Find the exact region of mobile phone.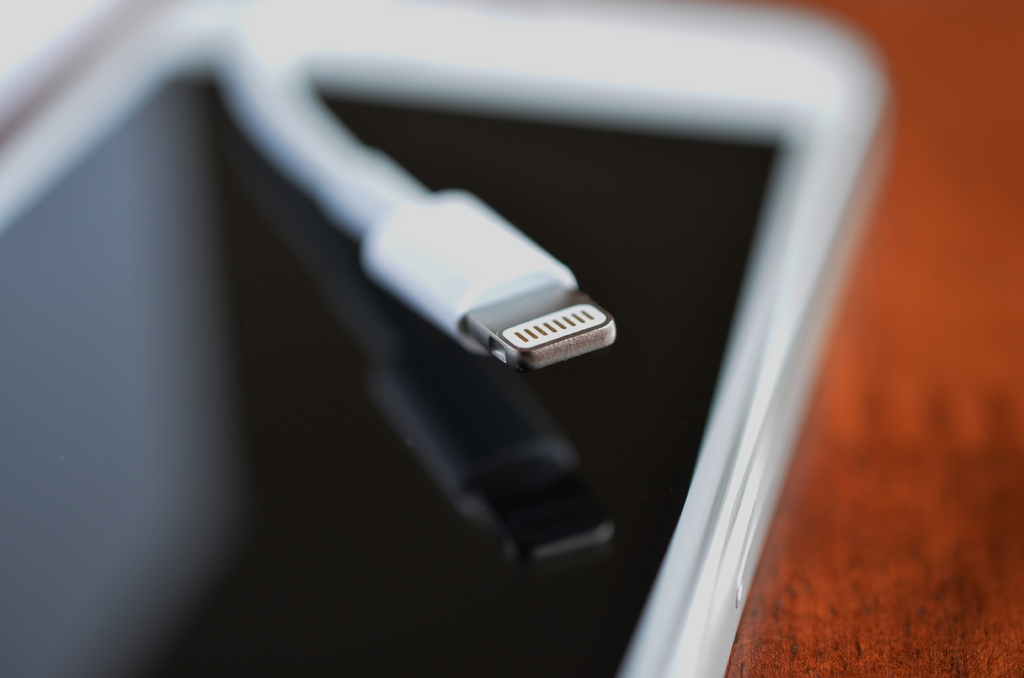
Exact region: locate(0, 0, 899, 677).
